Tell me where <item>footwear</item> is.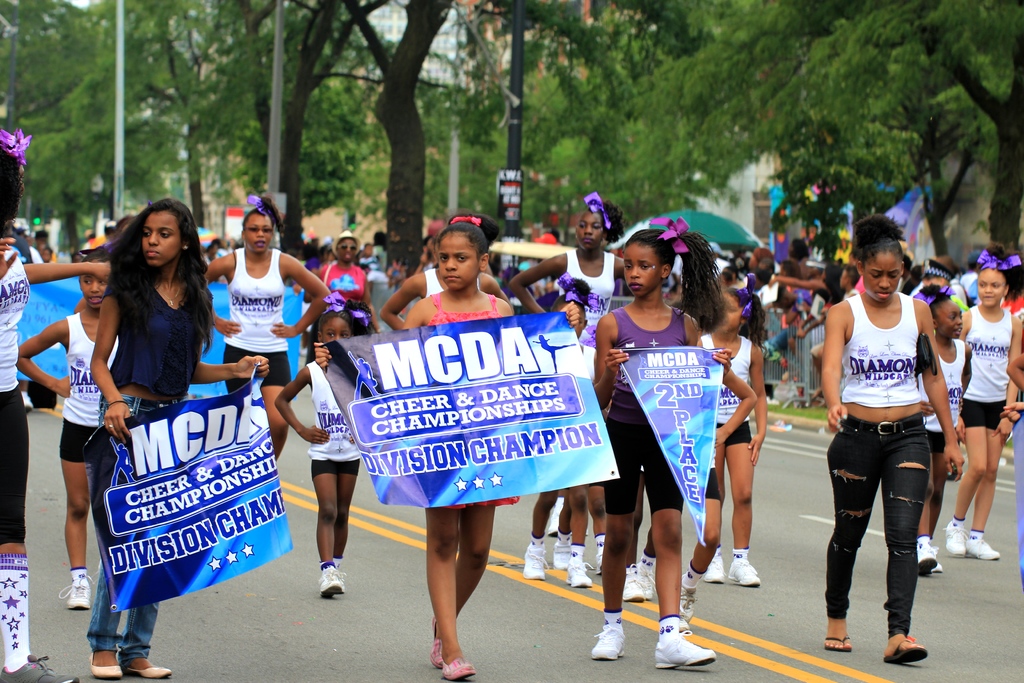
<item>footwear</item> is at region(552, 537, 569, 568).
